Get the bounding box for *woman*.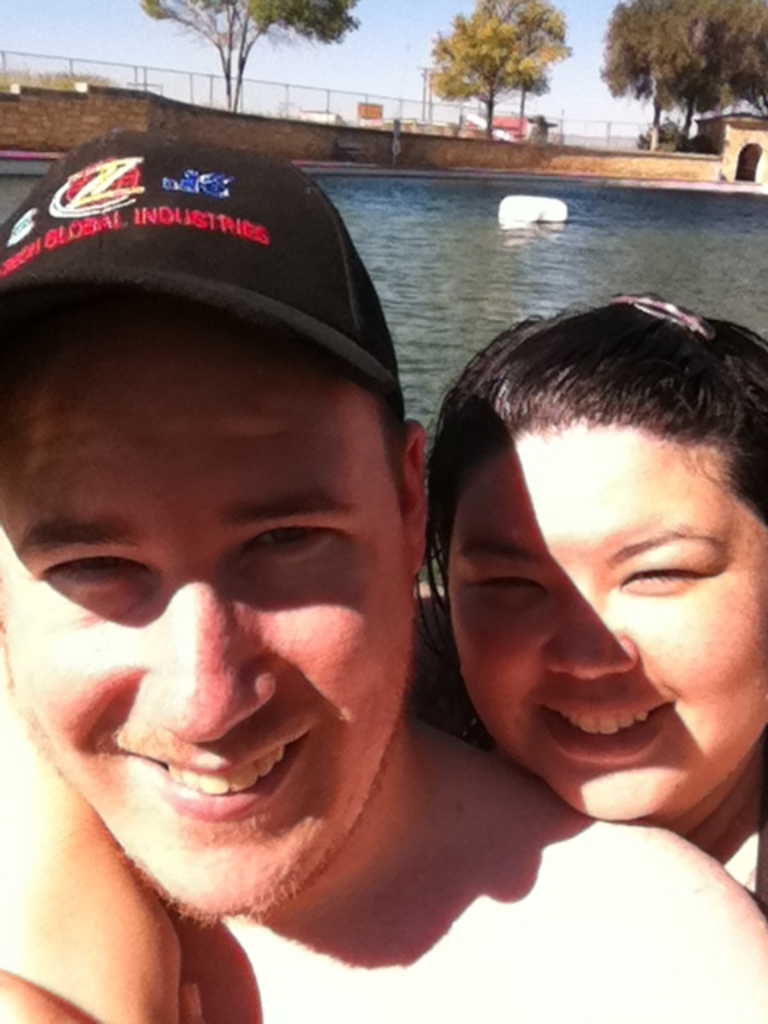
[left=0, top=293, right=766, bottom=1022].
